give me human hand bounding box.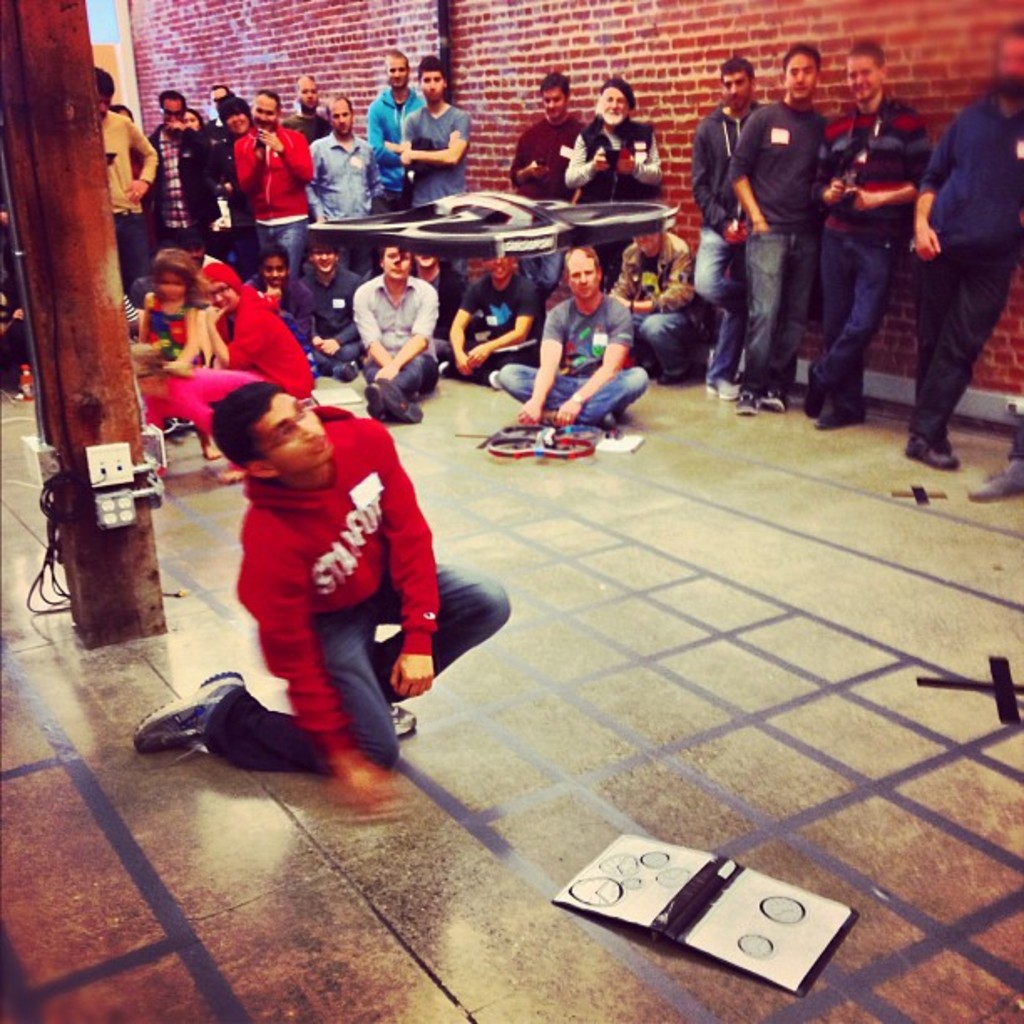
[left=458, top=351, right=475, bottom=373].
